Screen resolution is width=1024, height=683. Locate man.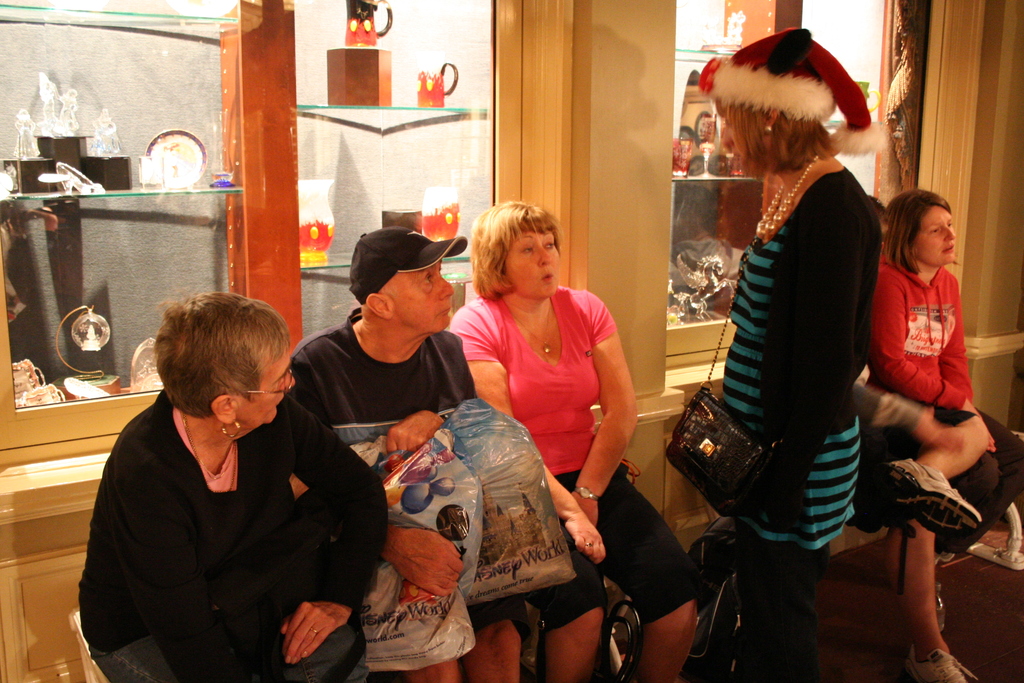
x1=281, y1=212, x2=614, y2=682.
